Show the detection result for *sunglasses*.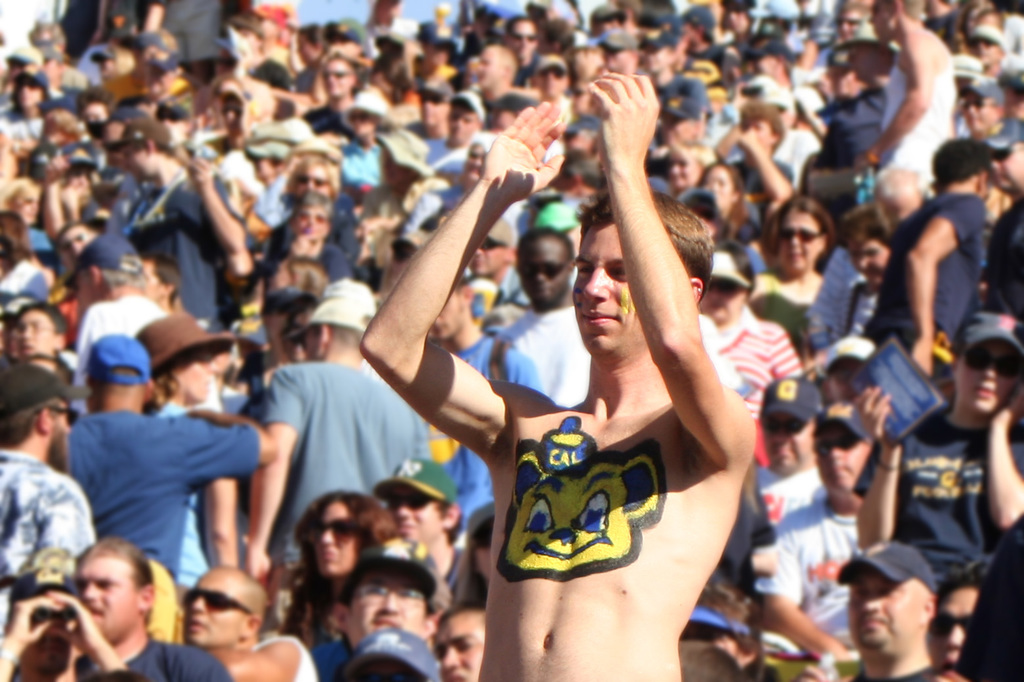
<bbox>176, 583, 258, 620</bbox>.
